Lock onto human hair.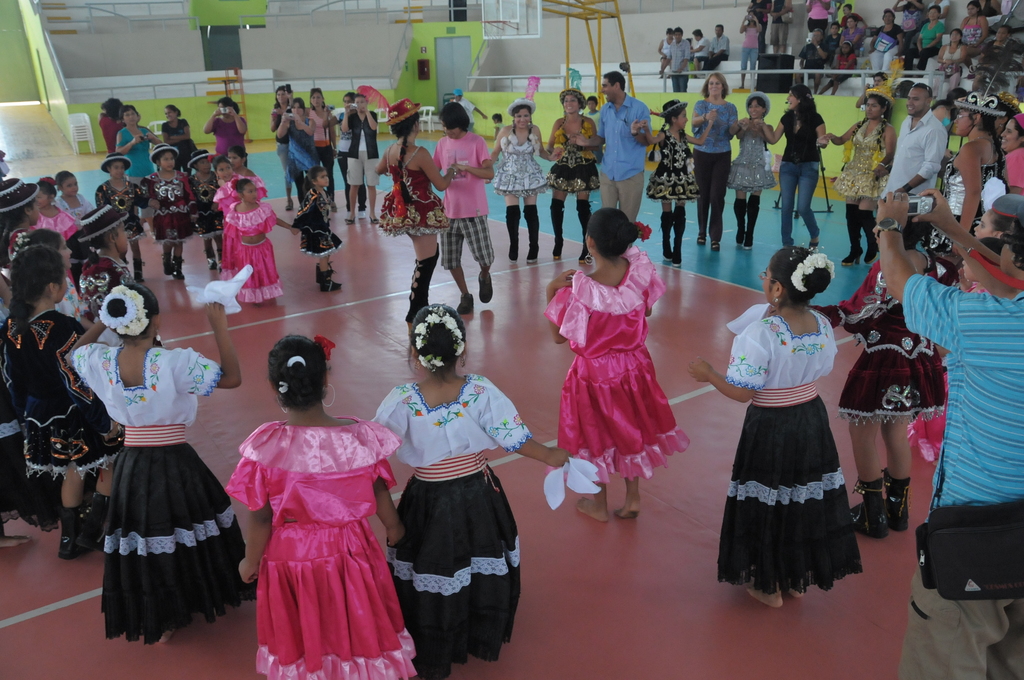
Locked: bbox(937, 86, 968, 111).
